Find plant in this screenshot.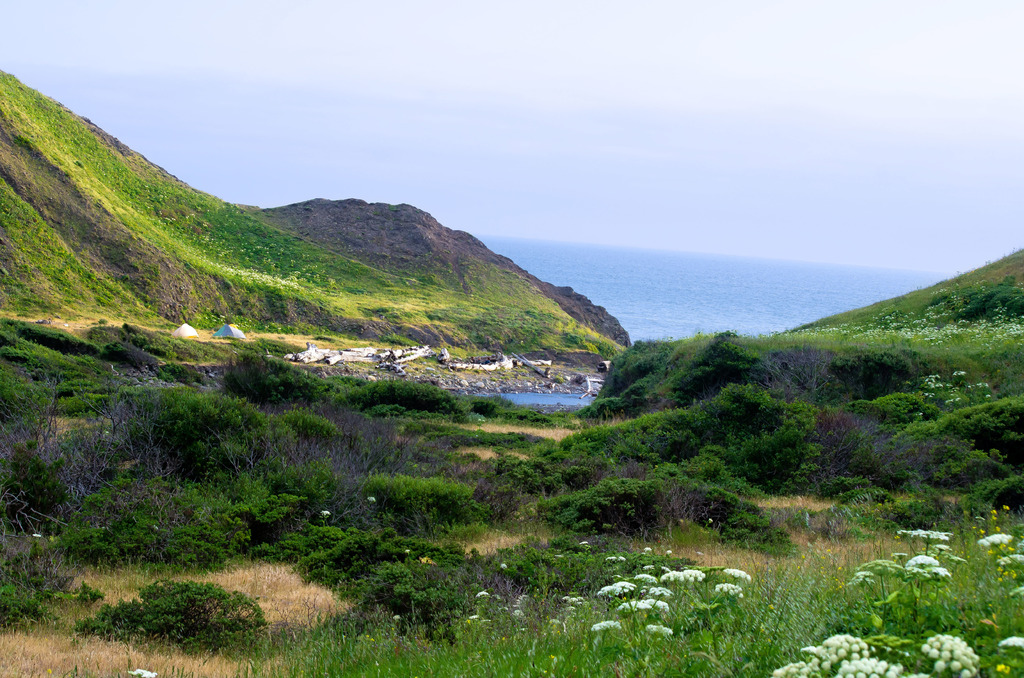
The bounding box for plant is bbox(128, 590, 255, 651).
